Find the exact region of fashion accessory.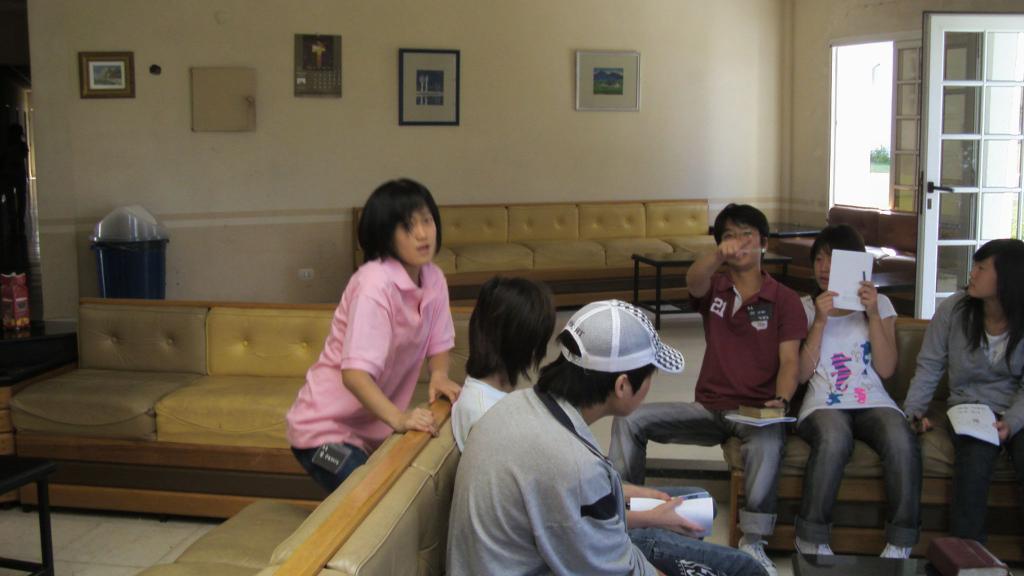
Exact region: left=562, top=298, right=685, bottom=372.
